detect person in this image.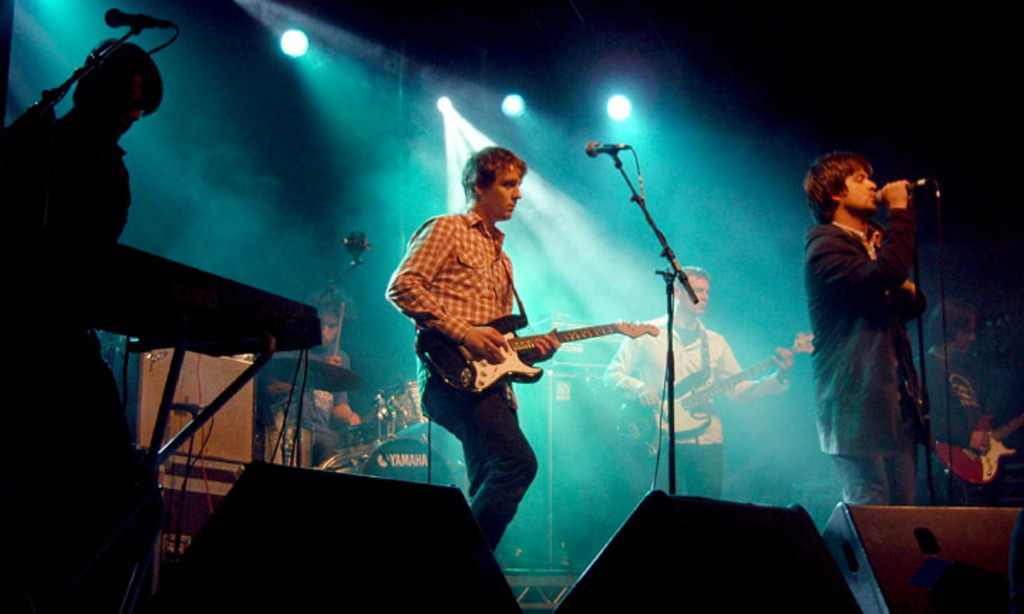
Detection: [left=398, top=134, right=597, bottom=561].
